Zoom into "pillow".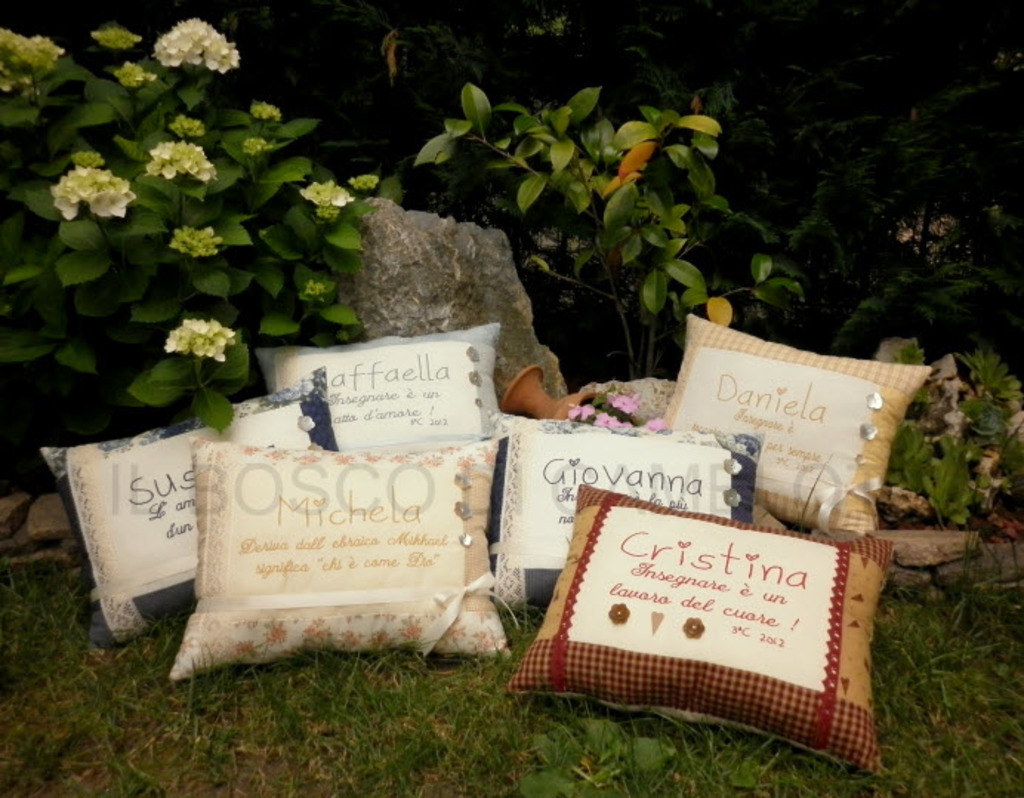
Zoom target: pyautogui.locateOnScreen(487, 419, 767, 617).
